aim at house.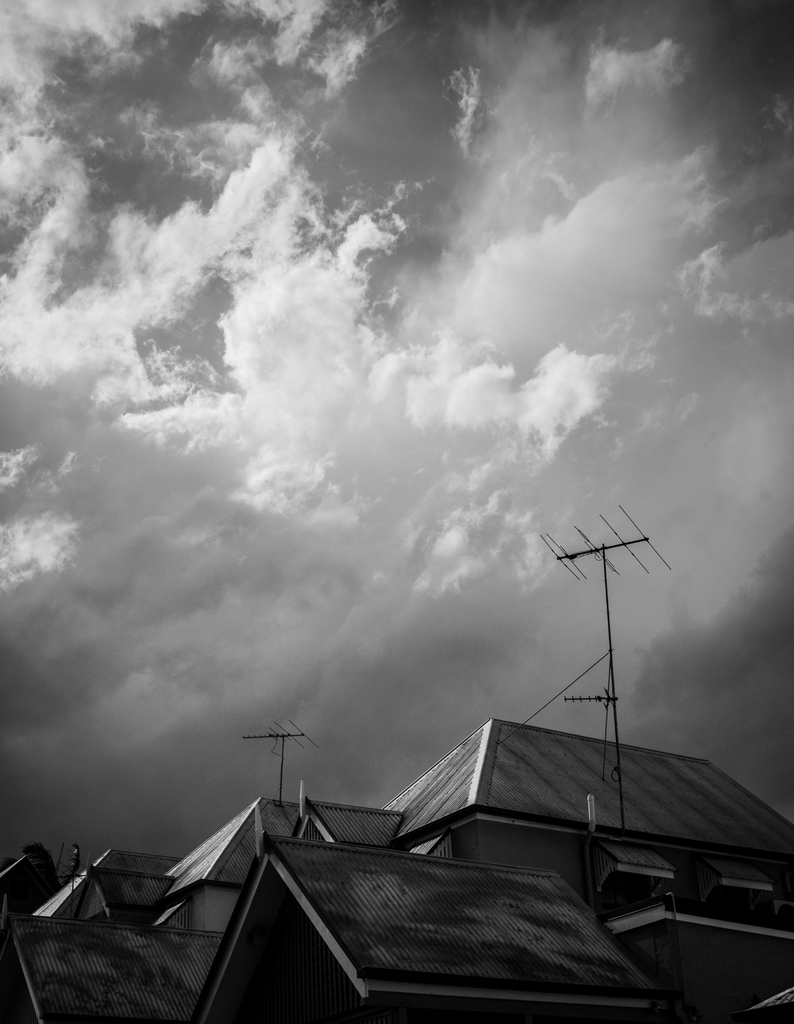
Aimed at (x1=153, y1=792, x2=404, y2=951).
